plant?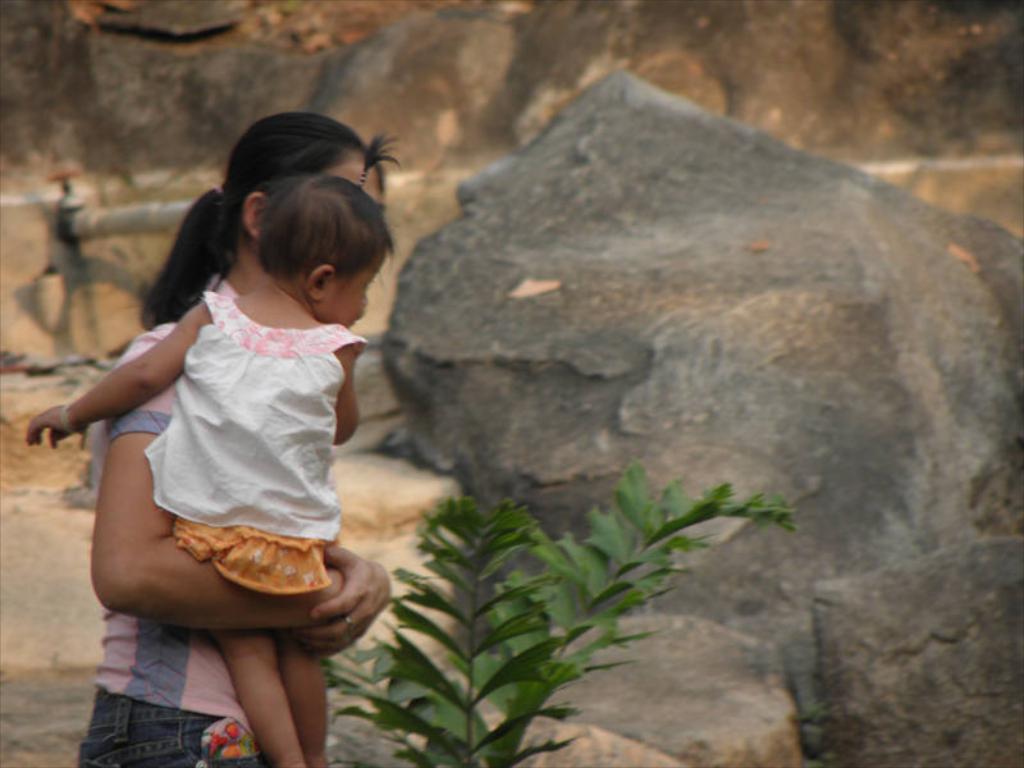
Rect(357, 456, 813, 762)
